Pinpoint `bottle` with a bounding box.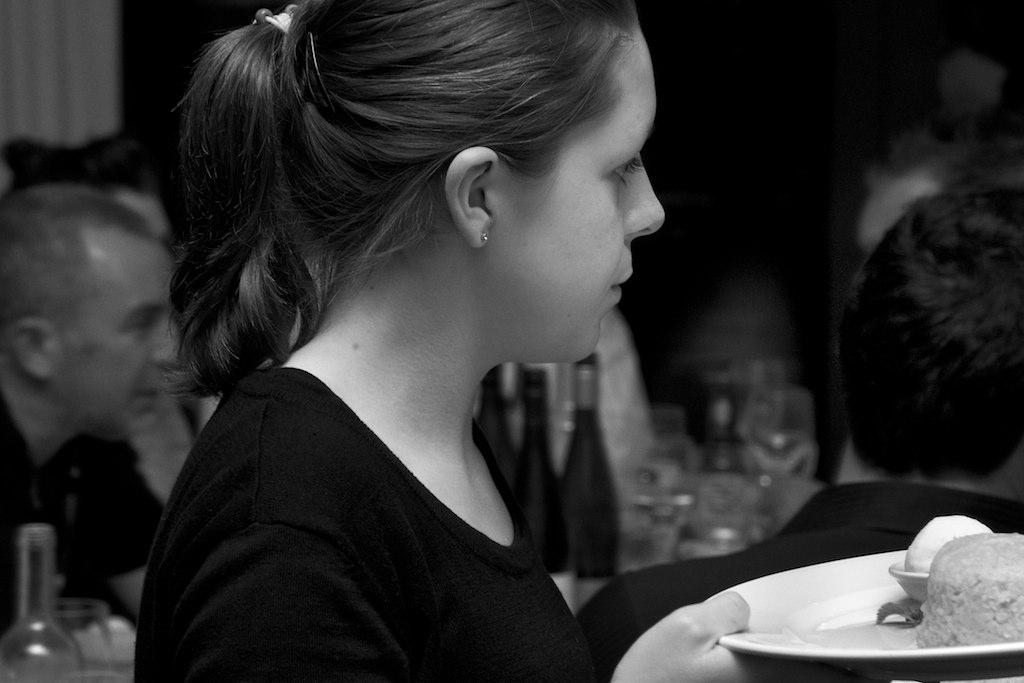
rect(0, 523, 87, 682).
